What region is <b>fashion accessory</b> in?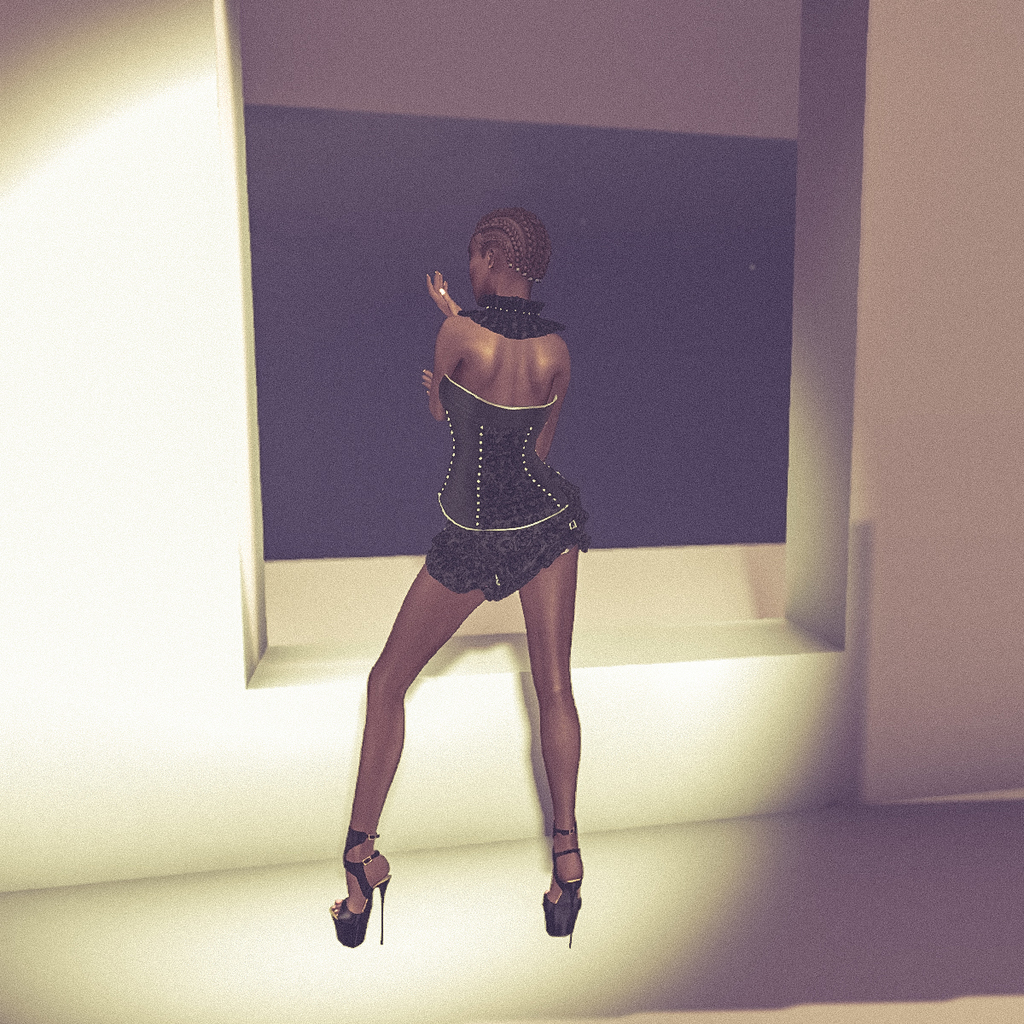
region(541, 836, 594, 949).
